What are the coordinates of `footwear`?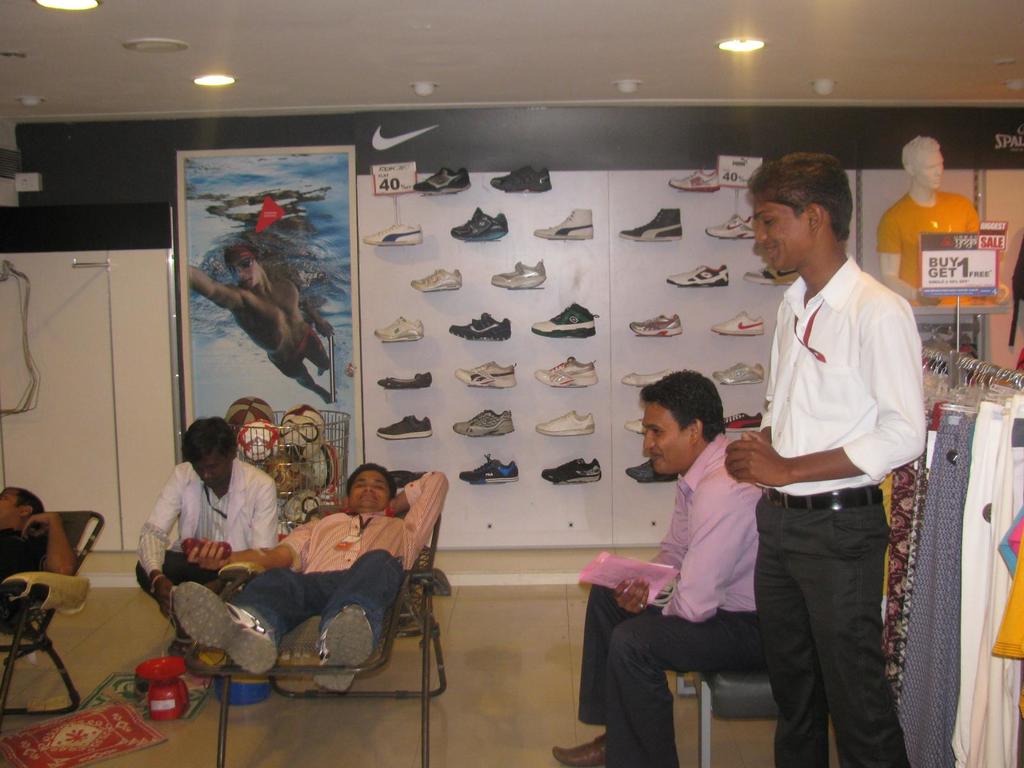
crop(177, 579, 280, 675).
